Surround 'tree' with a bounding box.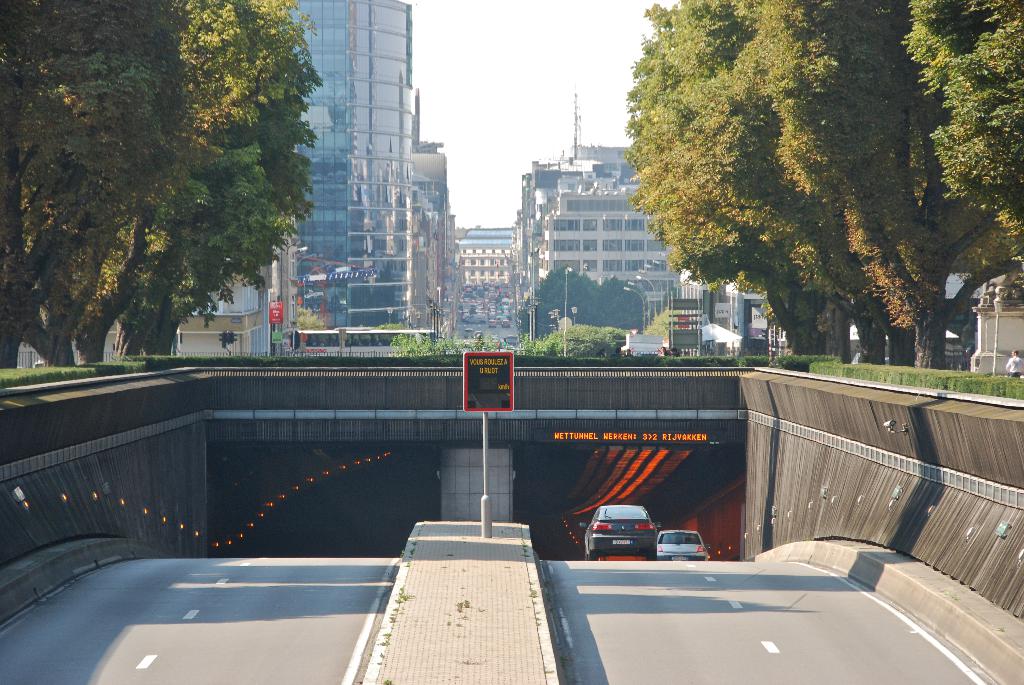
<bbox>520, 321, 627, 359</bbox>.
